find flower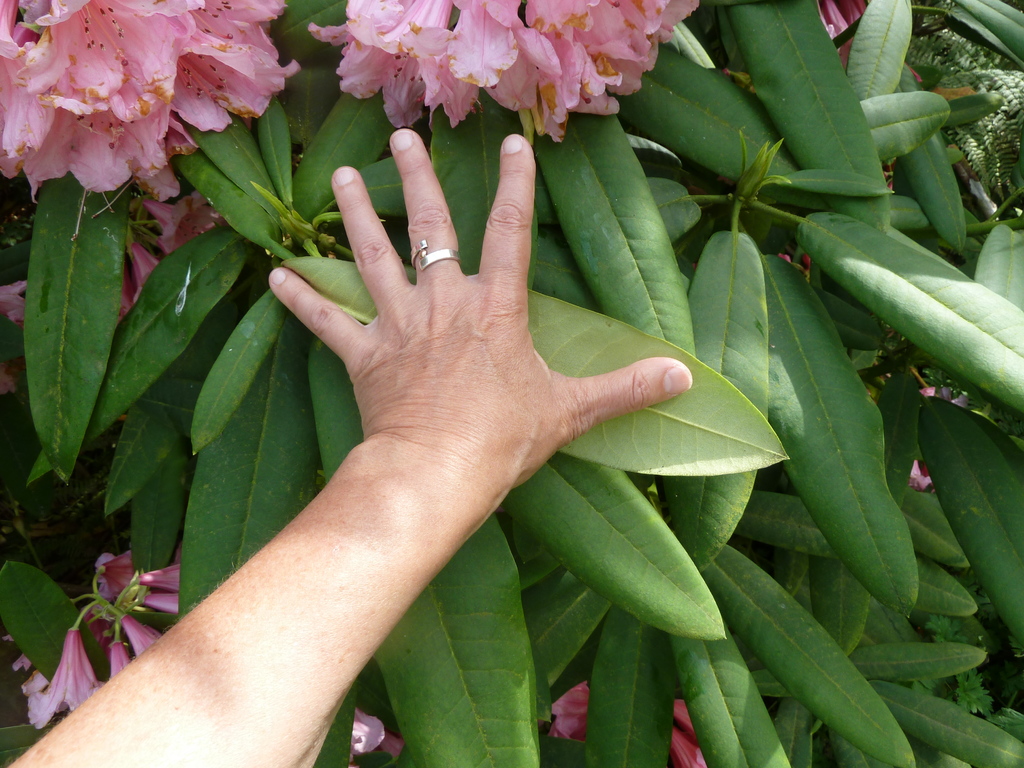
select_region(8, 550, 196, 733)
